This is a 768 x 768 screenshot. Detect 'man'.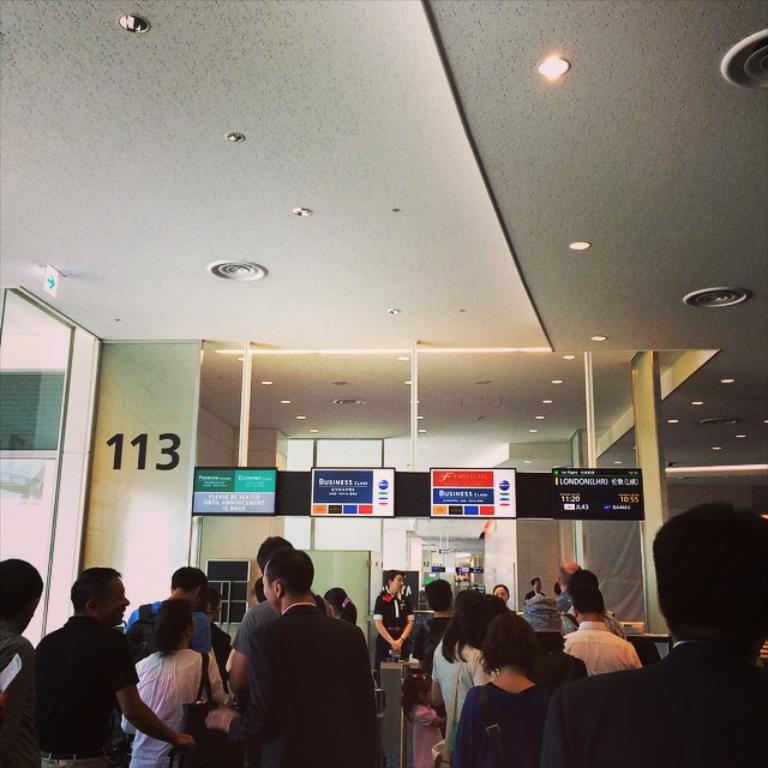
[x1=211, y1=526, x2=342, y2=696].
